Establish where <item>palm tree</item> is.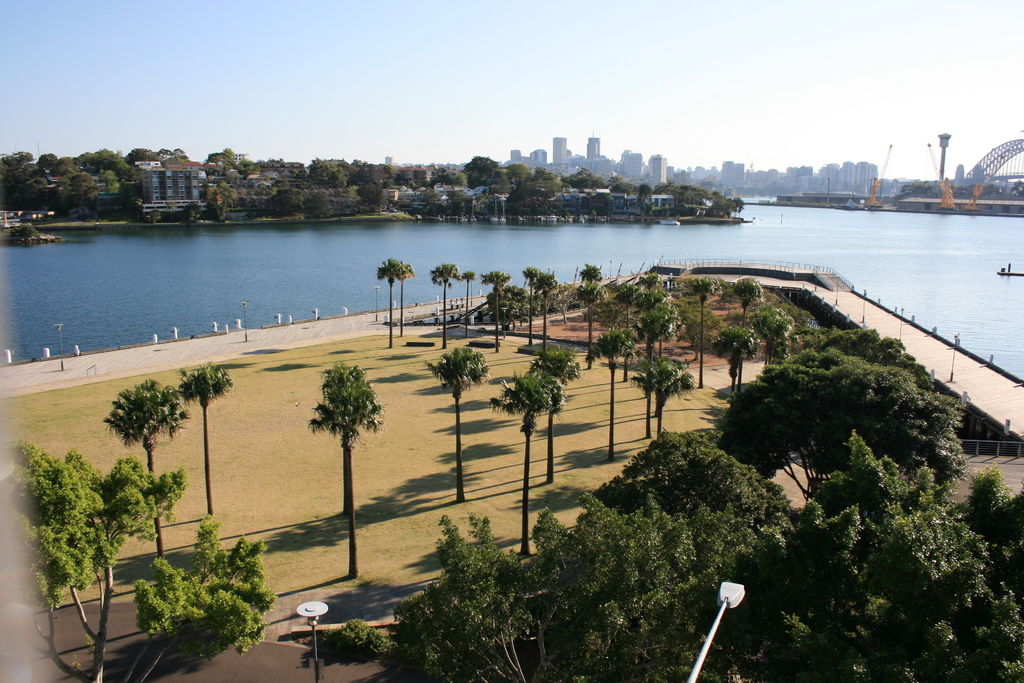
Established at [479,269,505,342].
